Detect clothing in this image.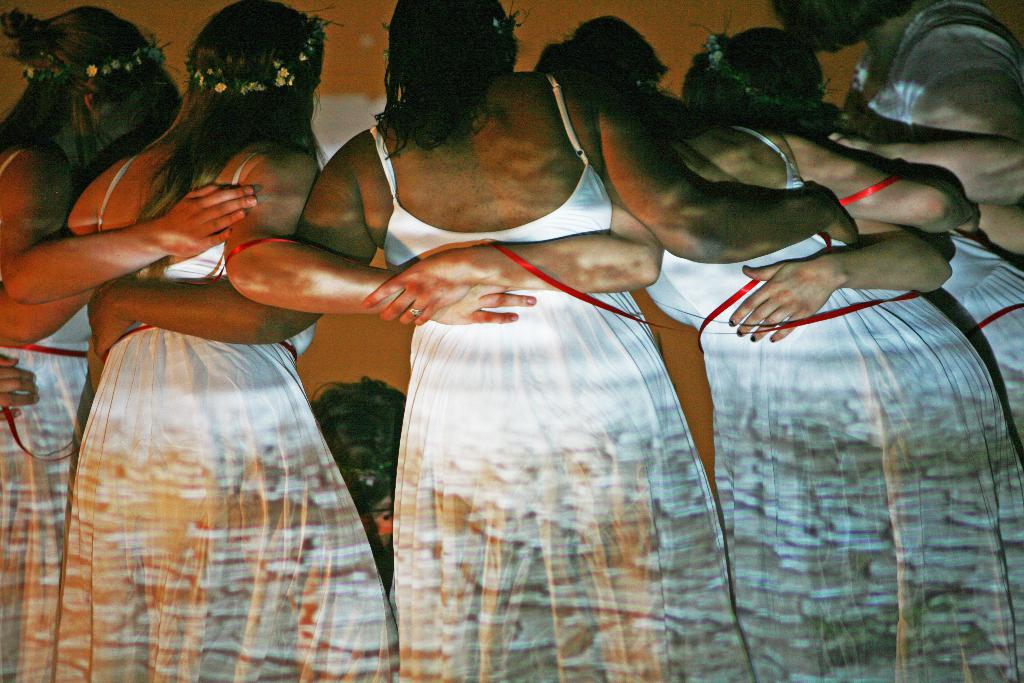
Detection: bbox(0, 136, 105, 682).
